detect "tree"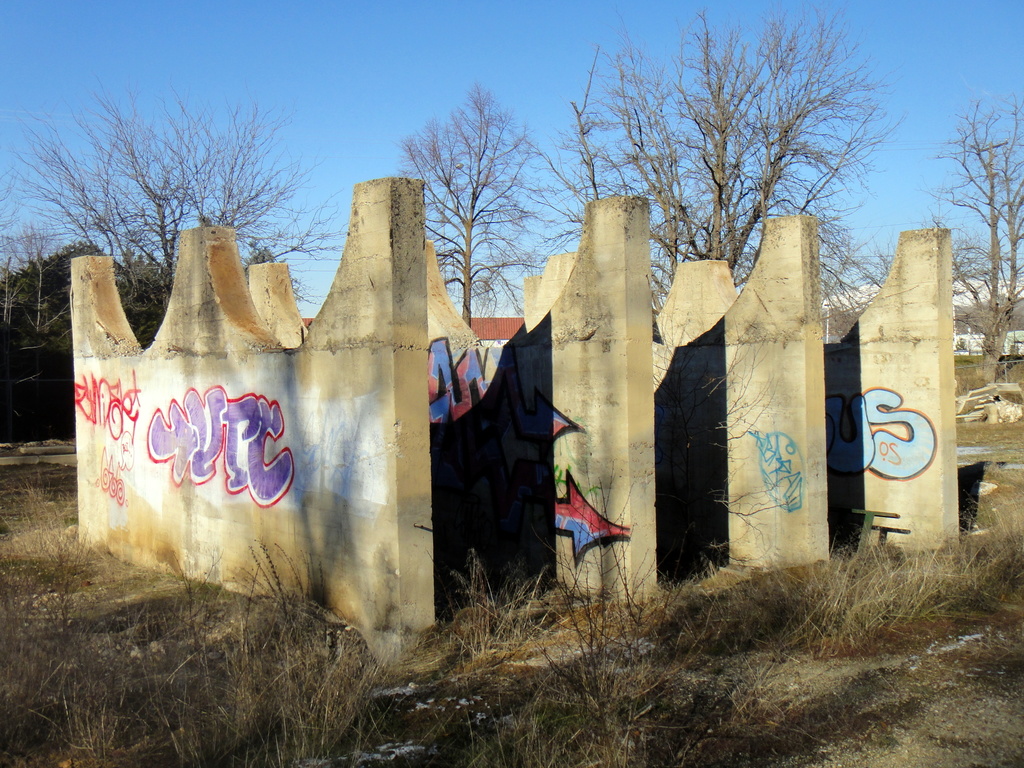
<region>388, 81, 584, 340</region>
